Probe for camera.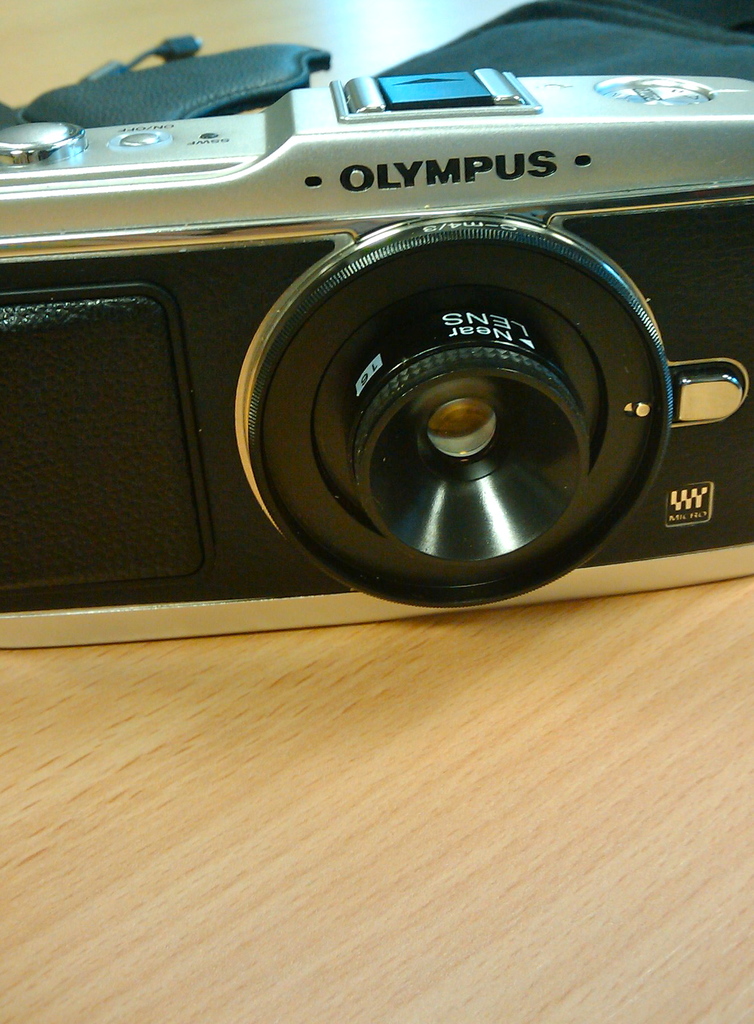
Probe result: bbox=(0, 64, 753, 653).
